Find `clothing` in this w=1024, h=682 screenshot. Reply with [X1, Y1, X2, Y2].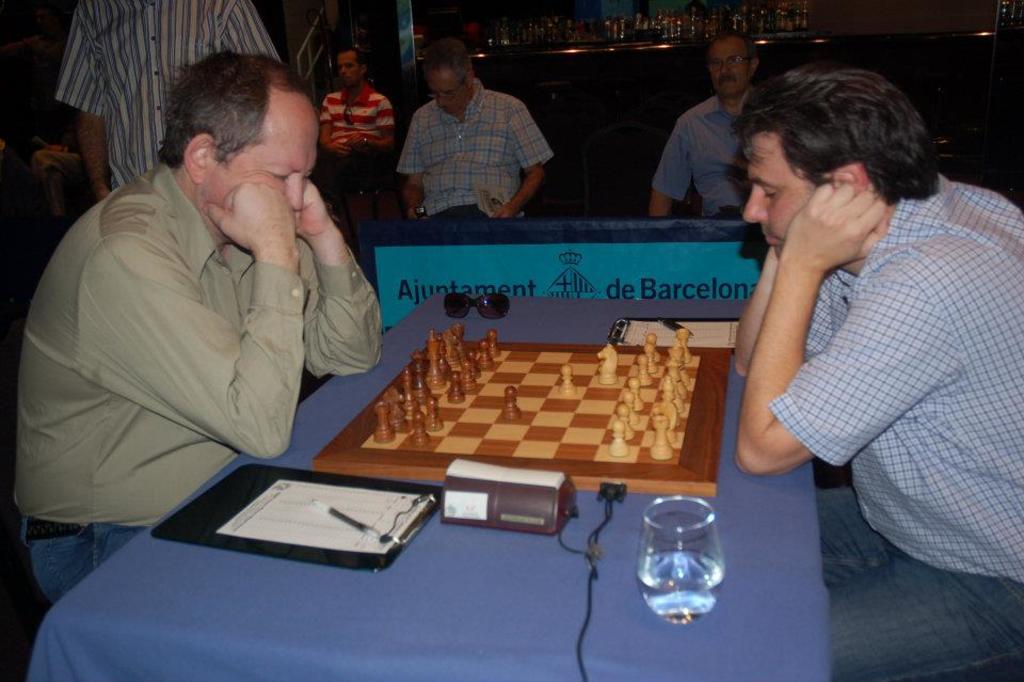
[313, 82, 395, 205].
